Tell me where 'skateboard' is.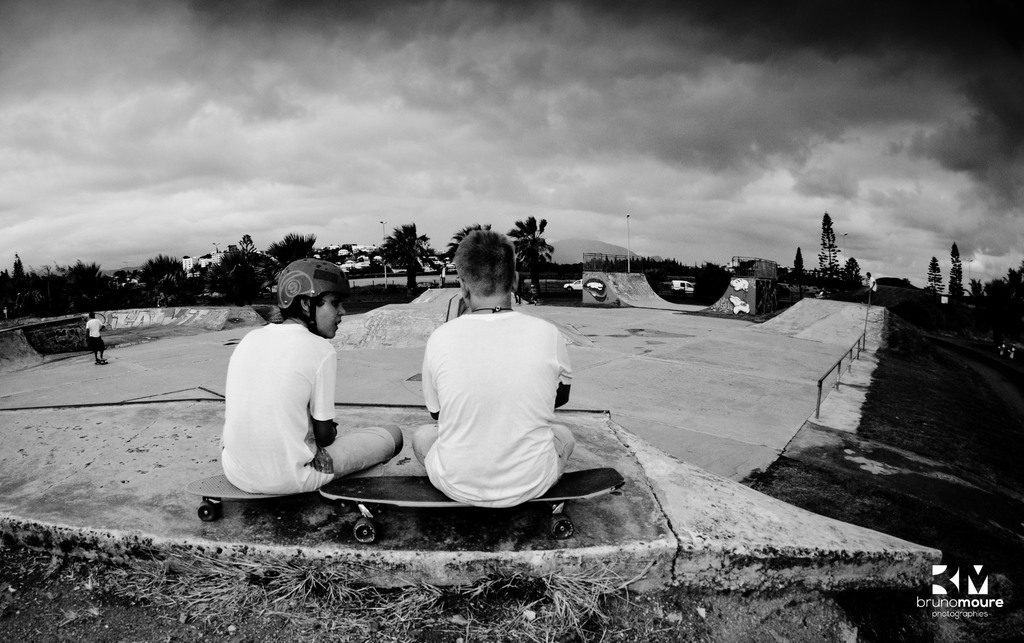
'skateboard' is at x1=319 y1=468 x2=625 y2=541.
